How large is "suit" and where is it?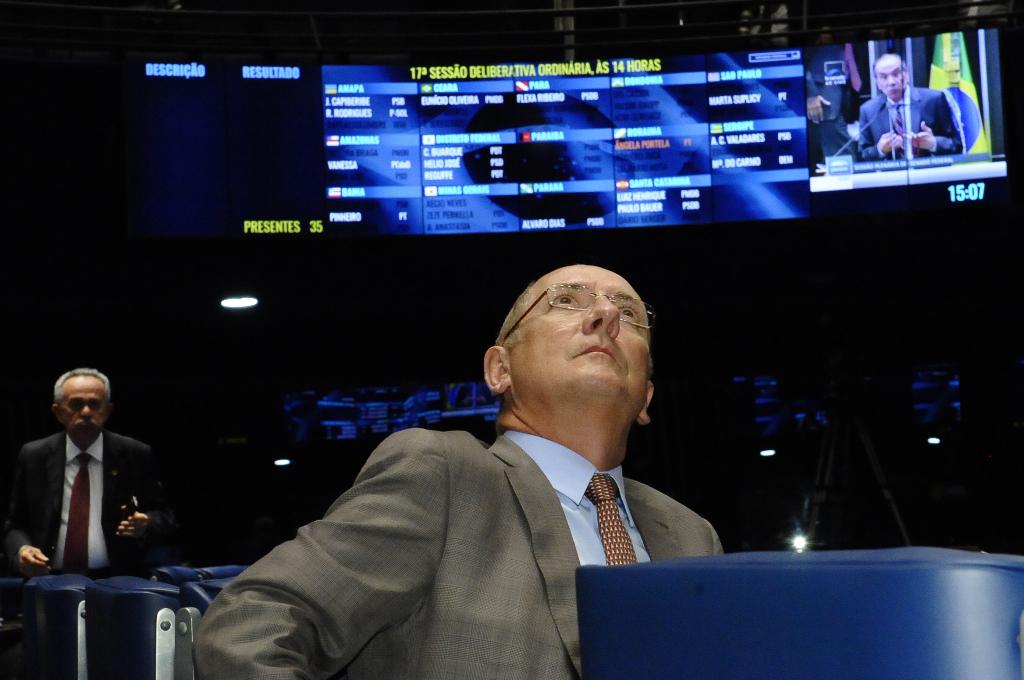
Bounding box: 858/81/967/160.
